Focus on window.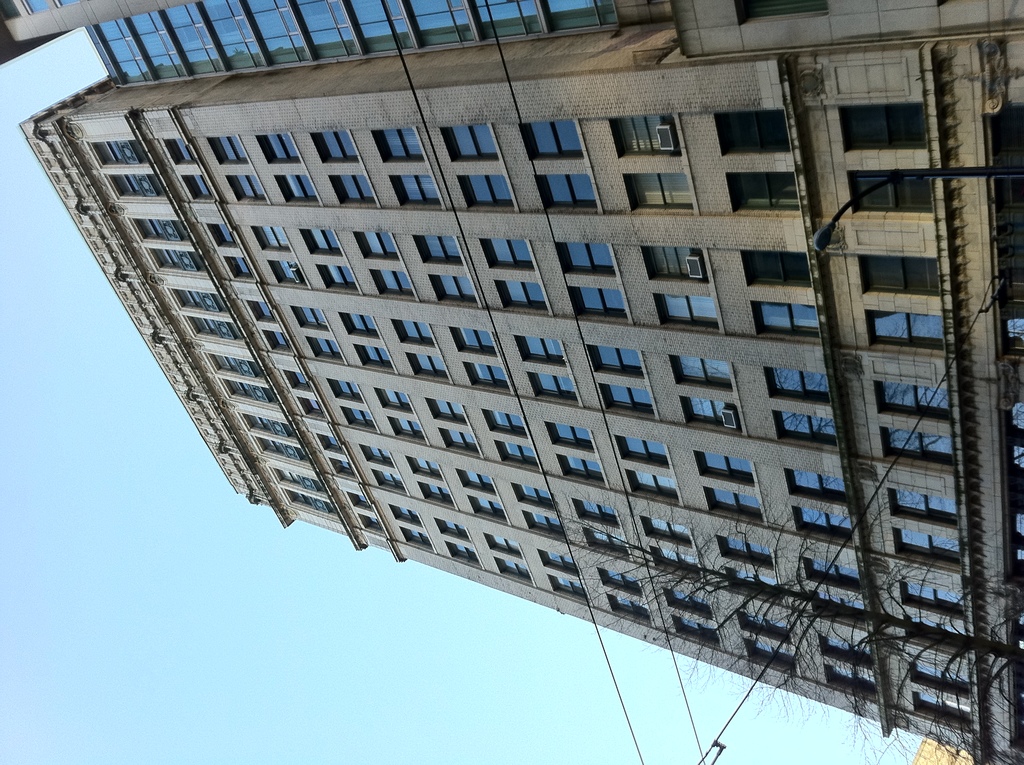
Focused at {"left": 579, "top": 527, "right": 628, "bottom": 556}.
